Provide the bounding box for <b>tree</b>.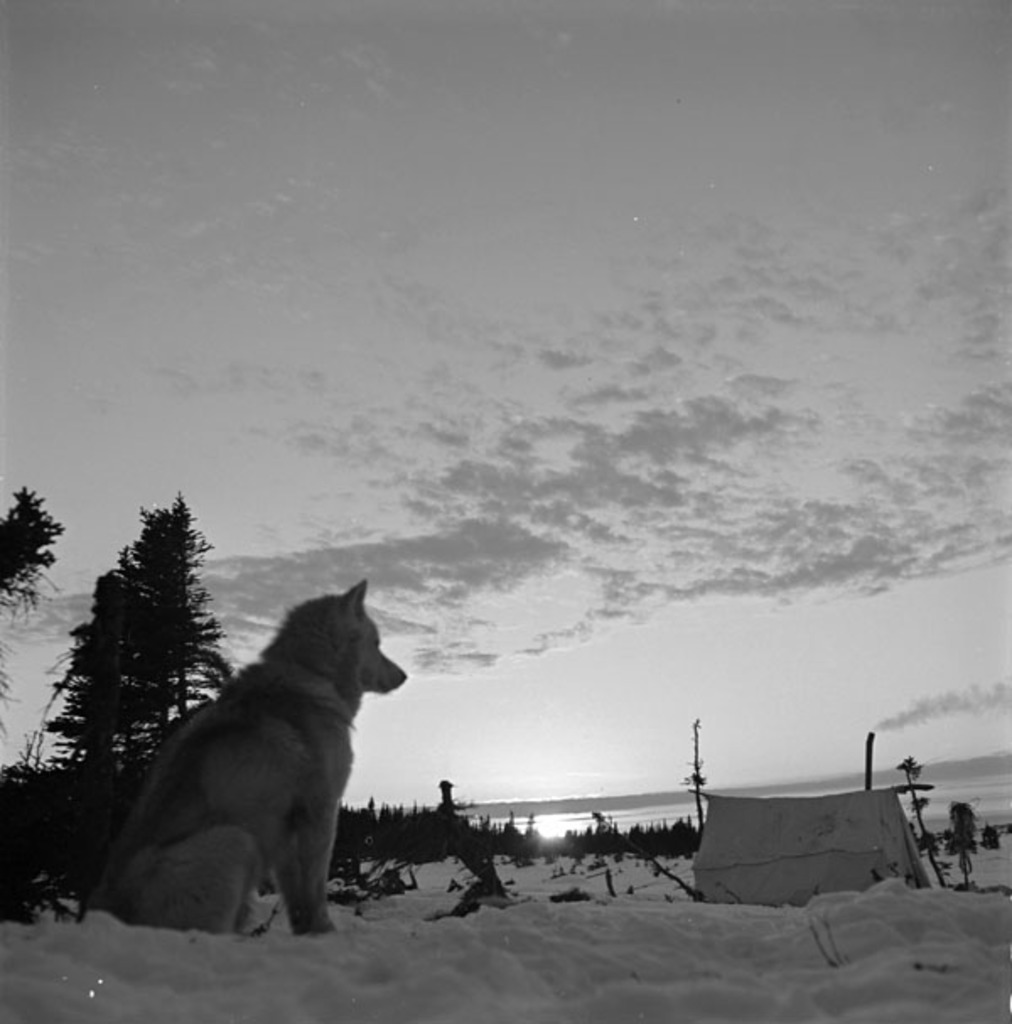
pyautogui.locateOnScreen(901, 751, 951, 891).
